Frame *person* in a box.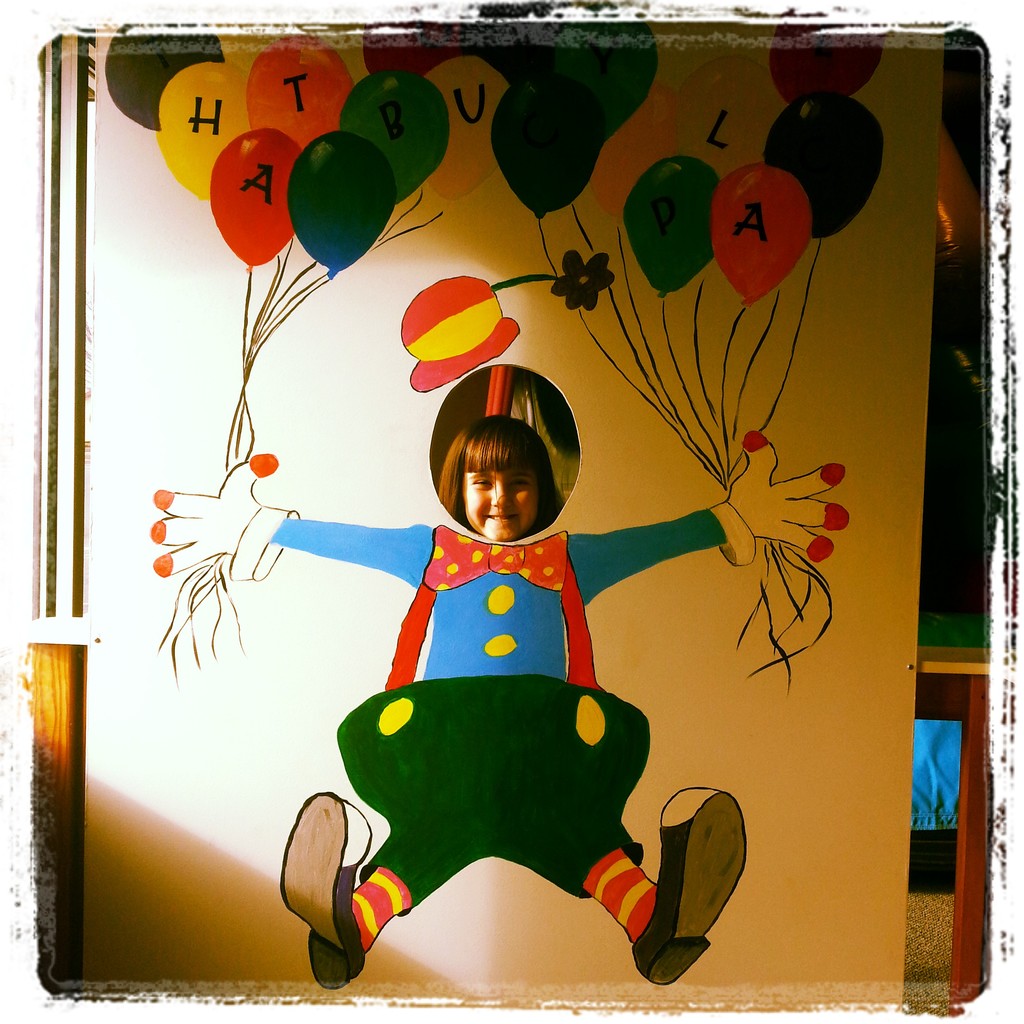
429:414:567:547.
